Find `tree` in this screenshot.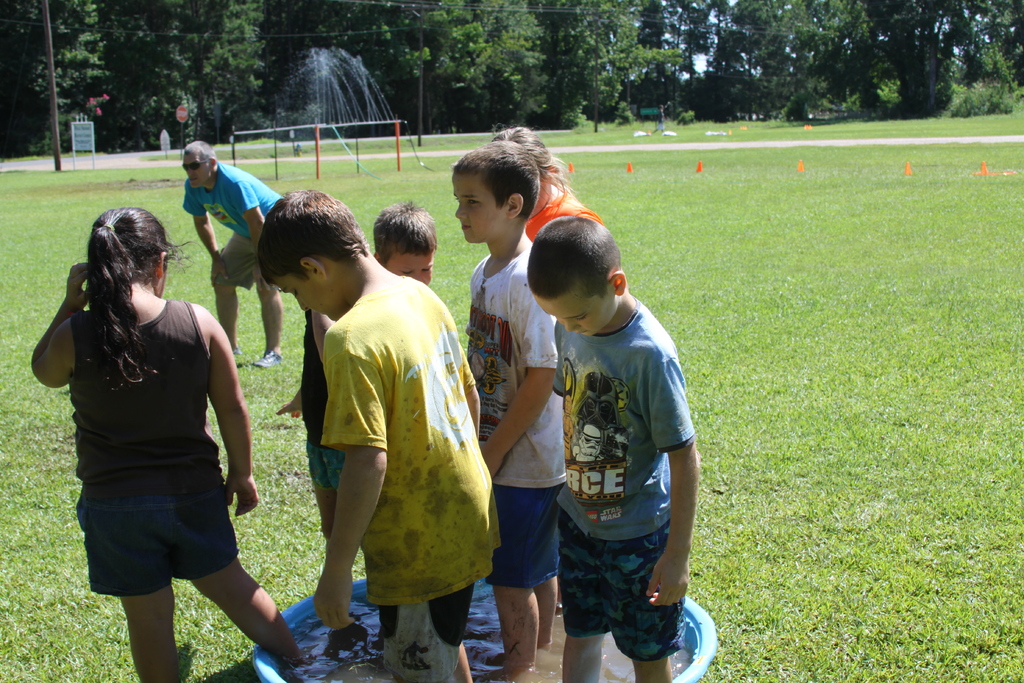
The bounding box for `tree` is detection(198, 0, 270, 159).
